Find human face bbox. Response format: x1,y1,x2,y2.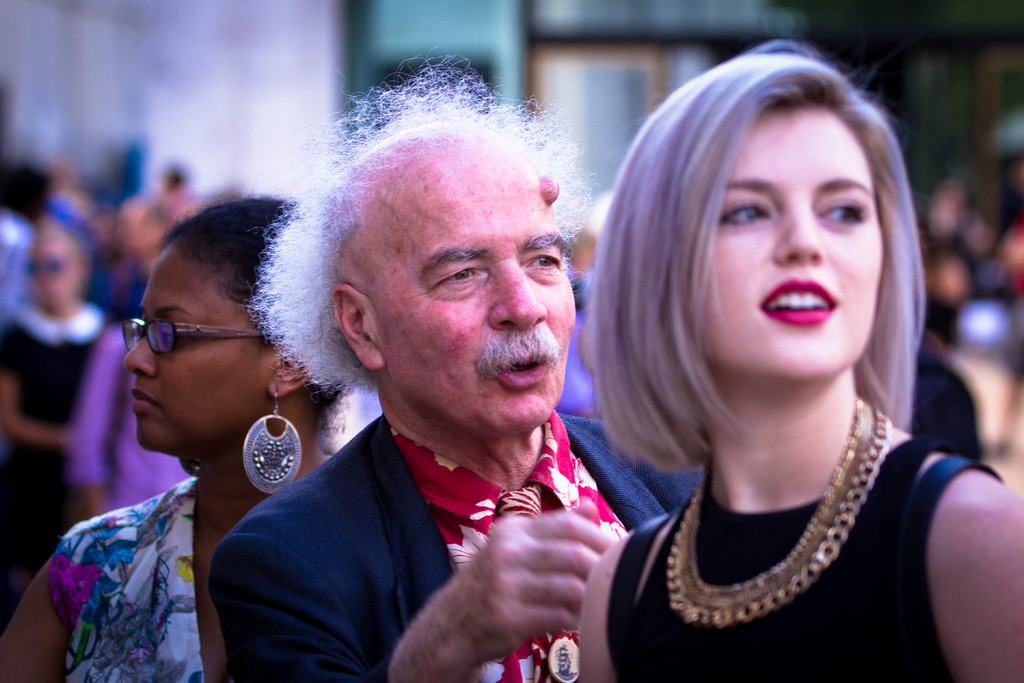
123,245,265,451.
